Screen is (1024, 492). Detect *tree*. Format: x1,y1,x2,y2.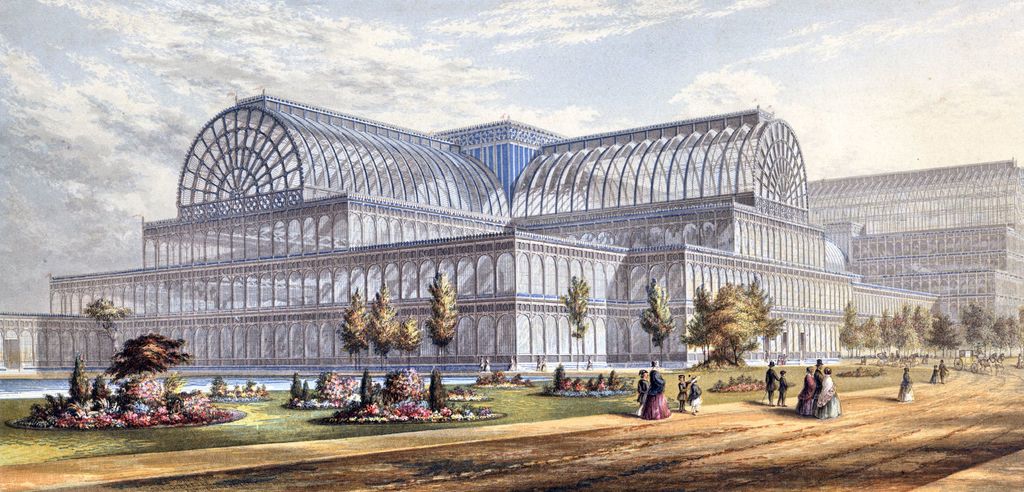
391,315,421,382.
